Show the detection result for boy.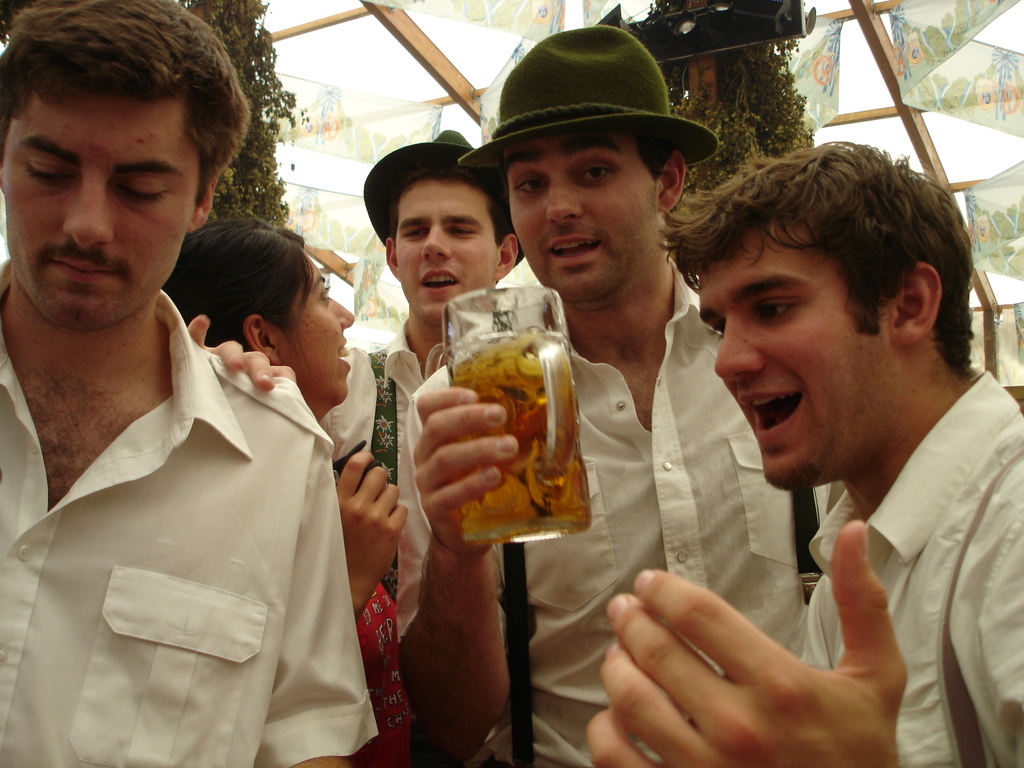
[0, 0, 380, 767].
